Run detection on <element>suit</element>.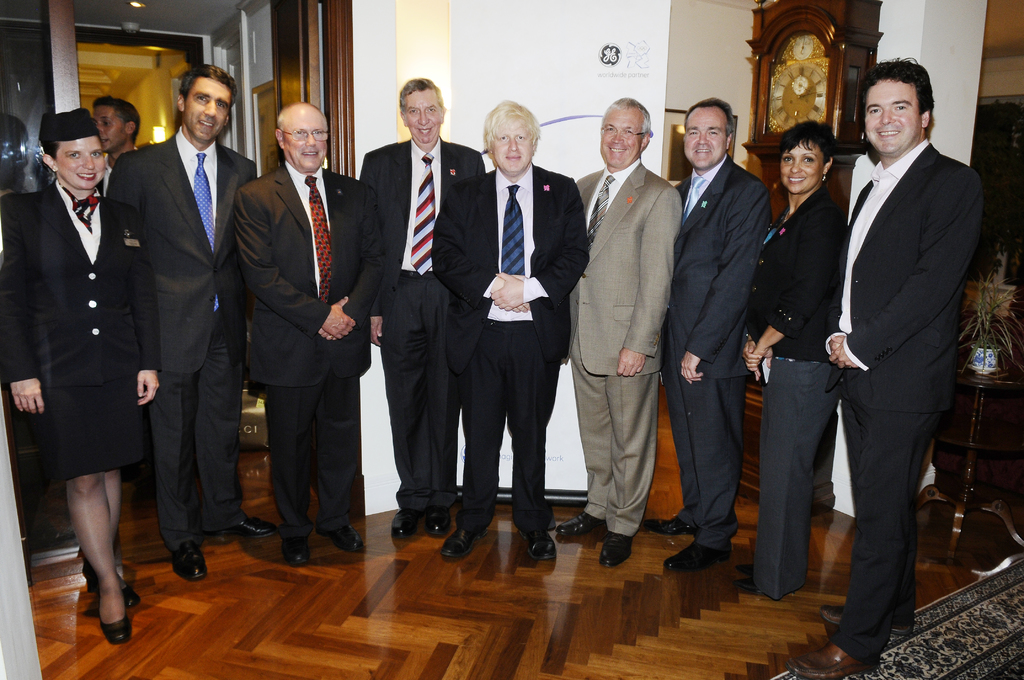
Result: [x1=566, y1=161, x2=686, y2=535].
